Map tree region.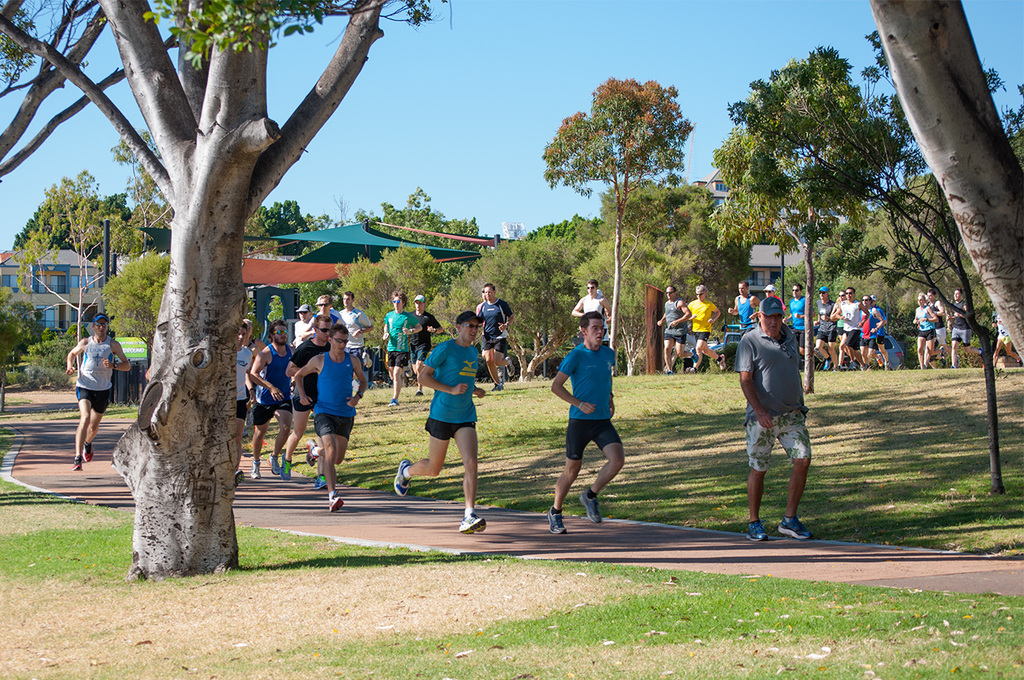
Mapped to l=13, t=170, r=143, b=362.
